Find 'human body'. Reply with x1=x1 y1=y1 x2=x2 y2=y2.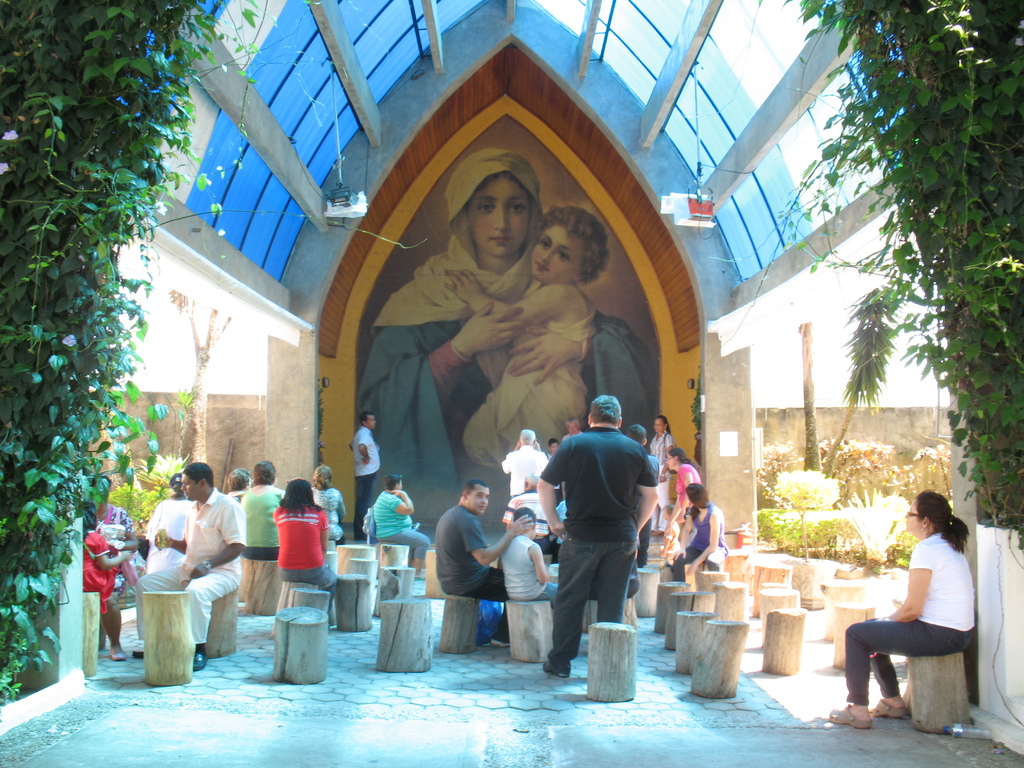
x1=367 y1=475 x2=431 y2=575.
